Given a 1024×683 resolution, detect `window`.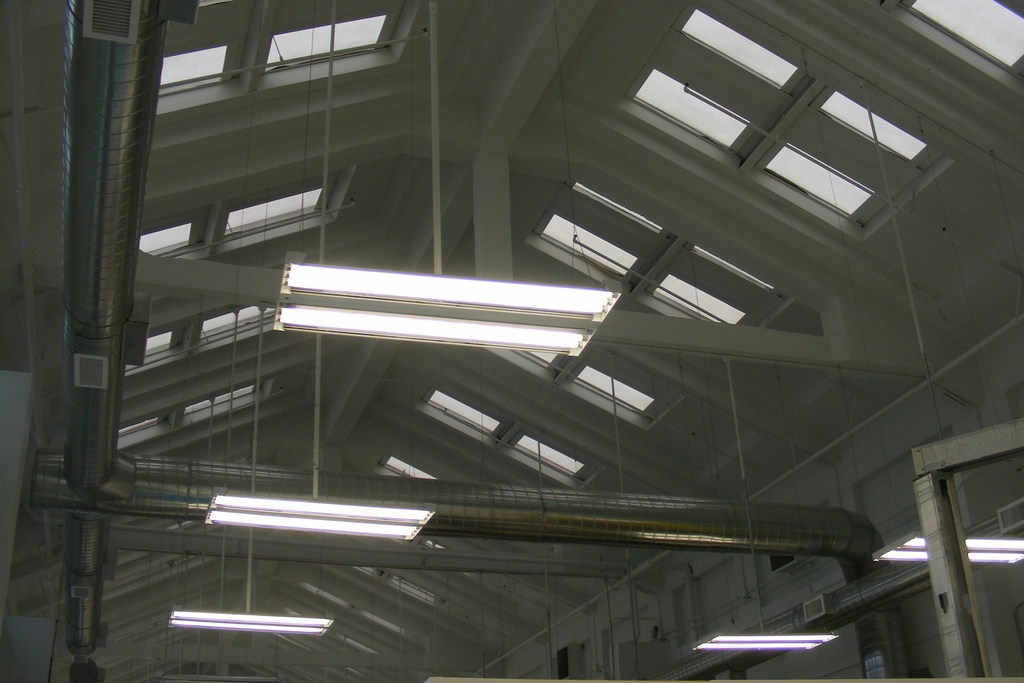
l=566, t=185, r=666, b=235.
